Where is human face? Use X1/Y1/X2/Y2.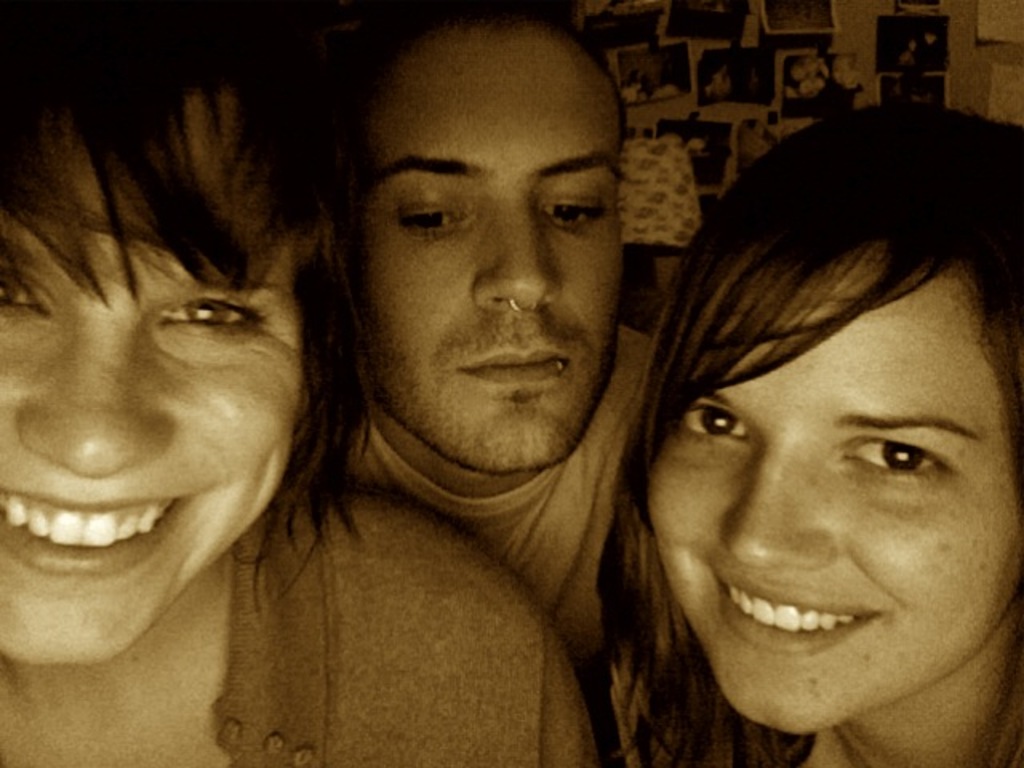
347/0/627/459.
